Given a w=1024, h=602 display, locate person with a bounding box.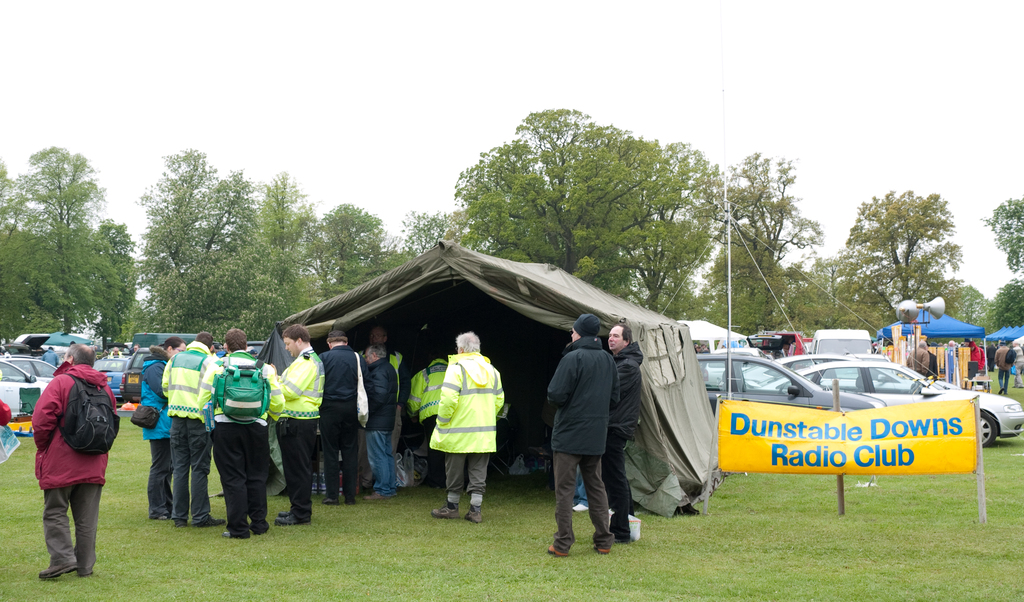
Located: bbox=[29, 340, 124, 574].
